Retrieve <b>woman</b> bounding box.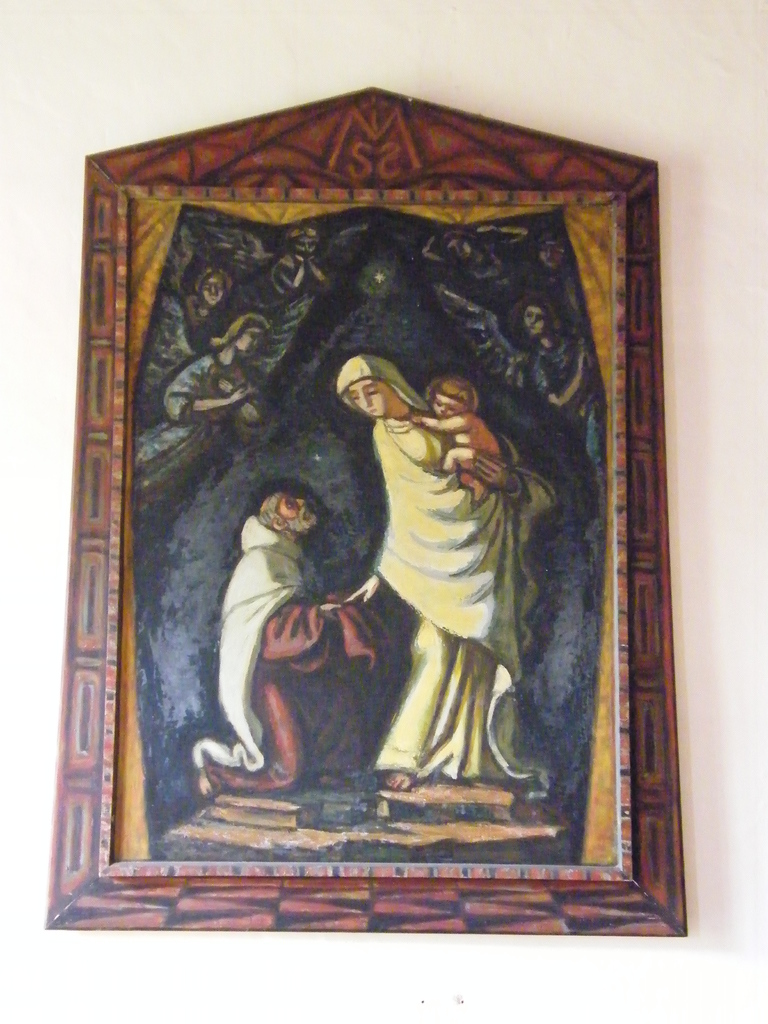
Bounding box: box=[335, 353, 553, 788].
